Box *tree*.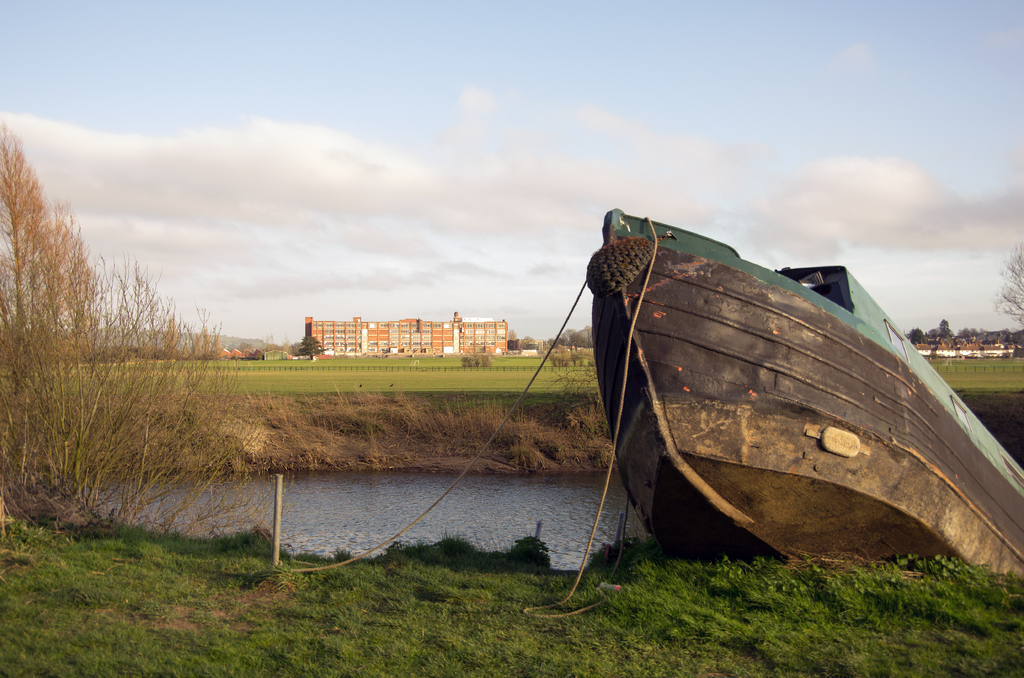
[x1=954, y1=326, x2=1002, y2=341].
